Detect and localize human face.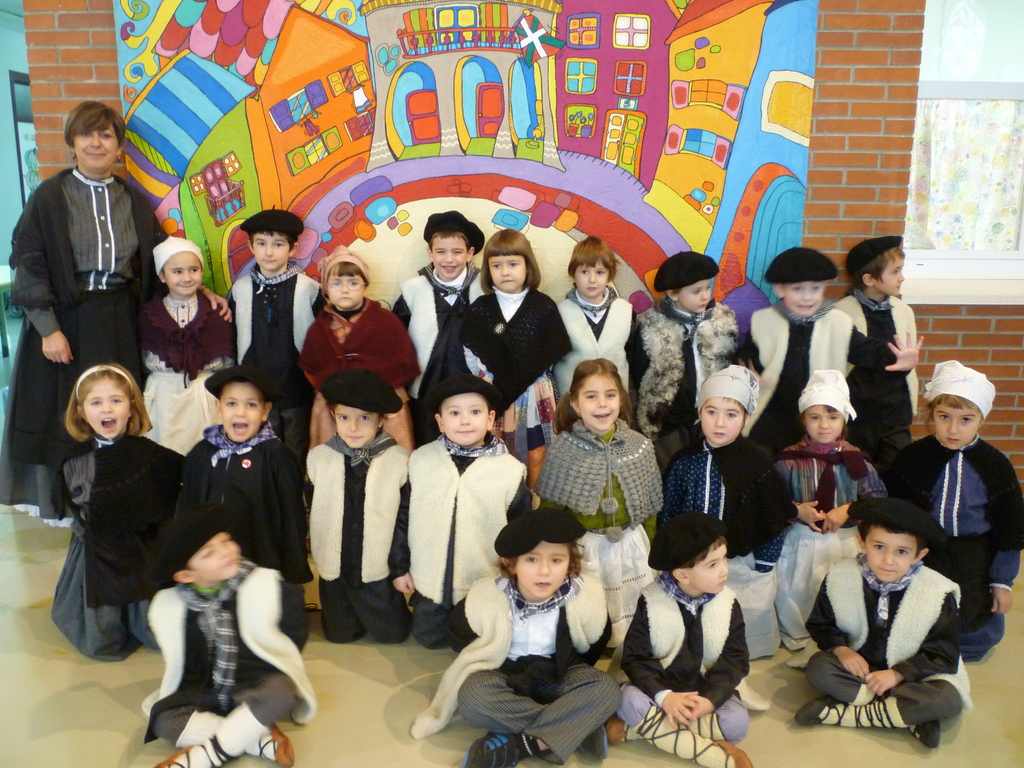
Localized at bbox(684, 543, 730, 590).
